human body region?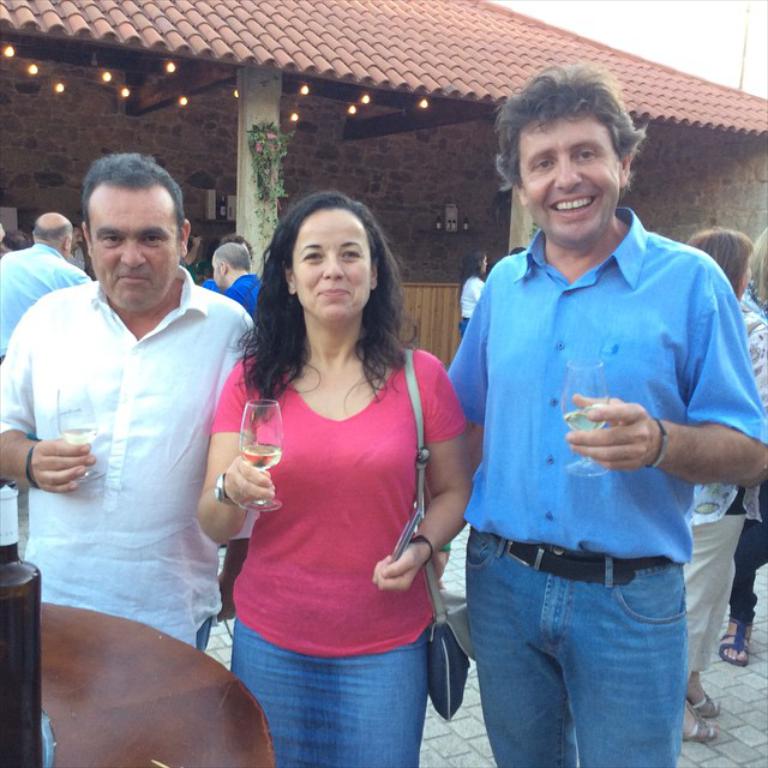
<box>444,61,767,767</box>
